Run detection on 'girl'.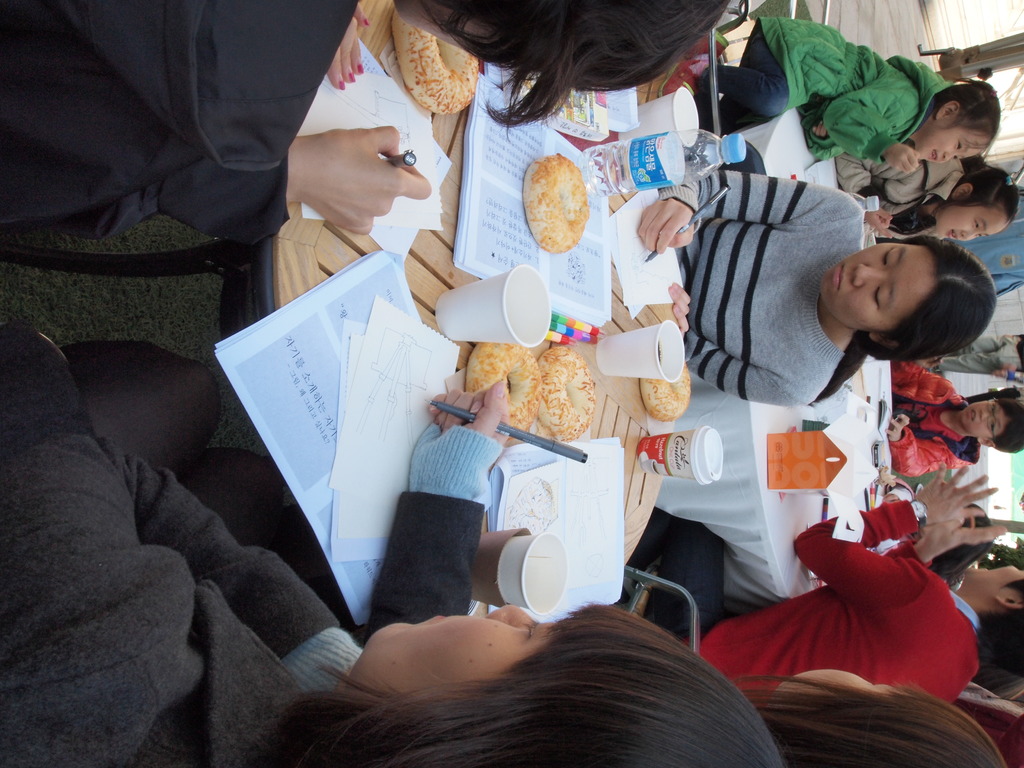
Result: <bbox>655, 19, 1004, 179</bbox>.
